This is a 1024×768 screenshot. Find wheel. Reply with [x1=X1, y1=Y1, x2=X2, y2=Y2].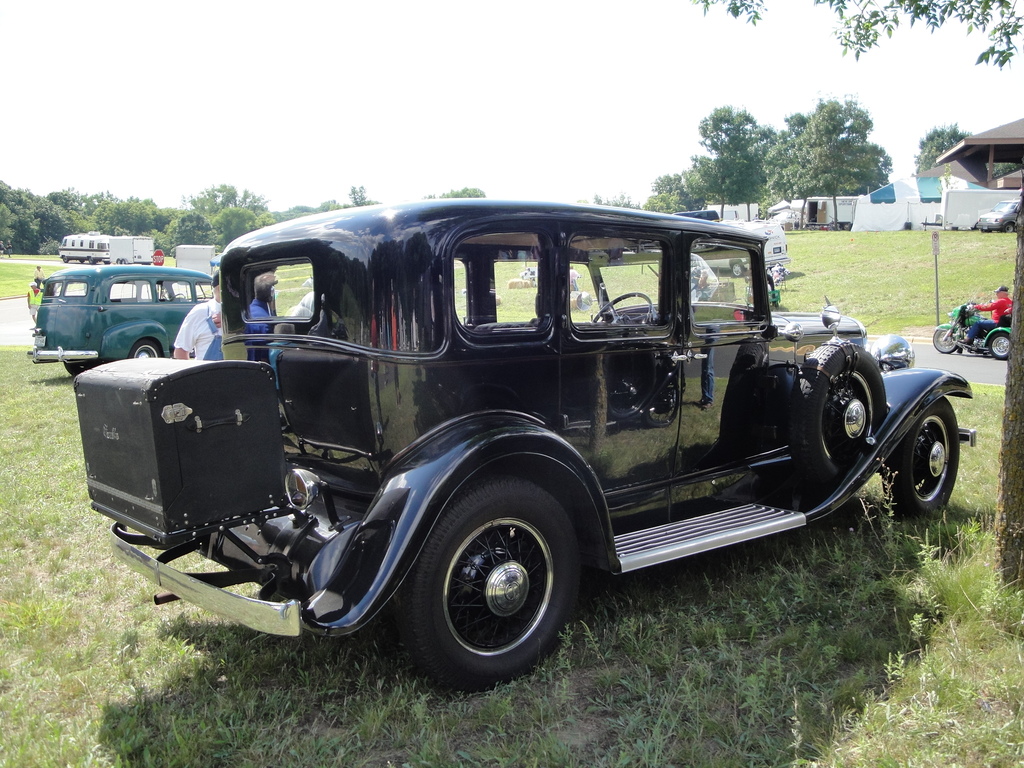
[x1=168, y1=289, x2=184, y2=305].
